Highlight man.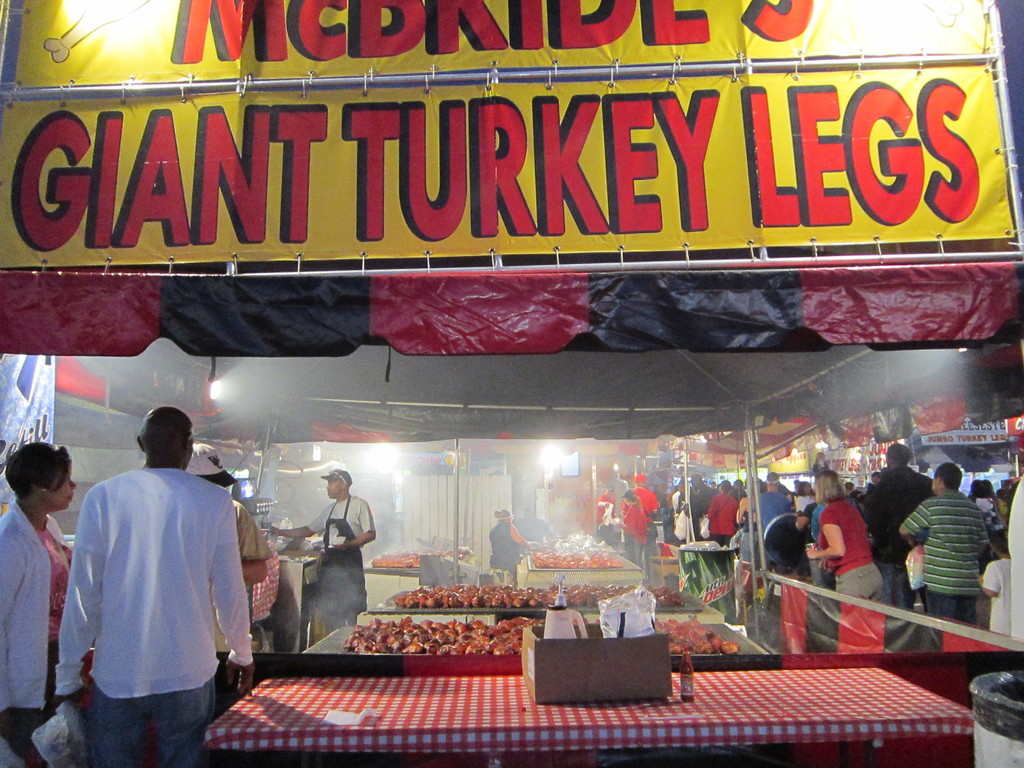
Highlighted region: x1=863 y1=445 x2=928 y2=608.
